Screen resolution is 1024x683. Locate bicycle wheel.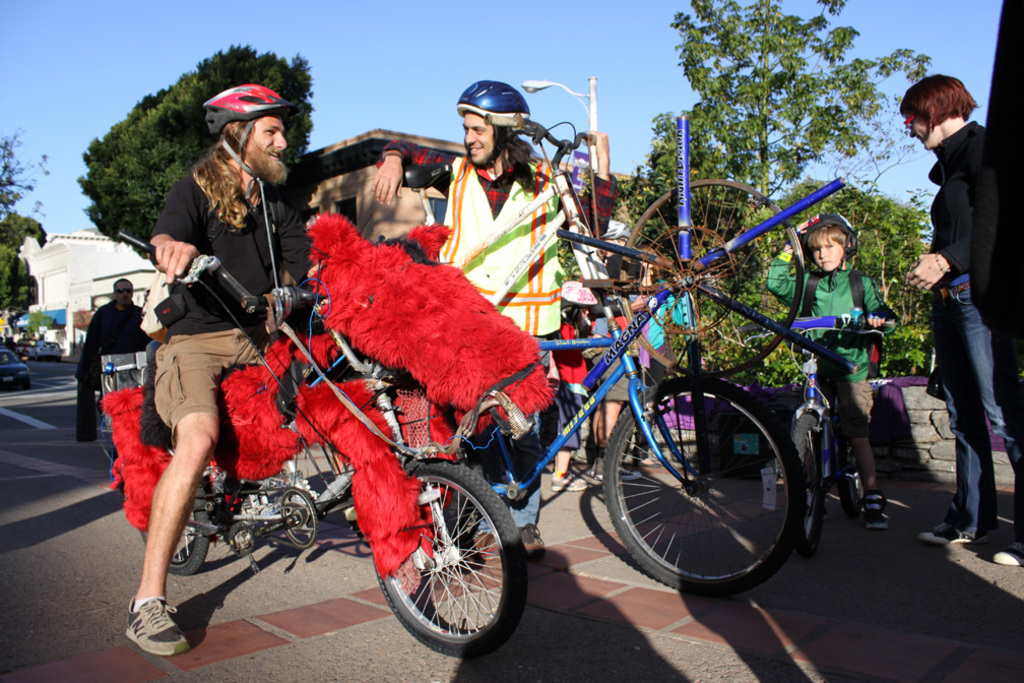
bbox=[599, 373, 812, 603].
